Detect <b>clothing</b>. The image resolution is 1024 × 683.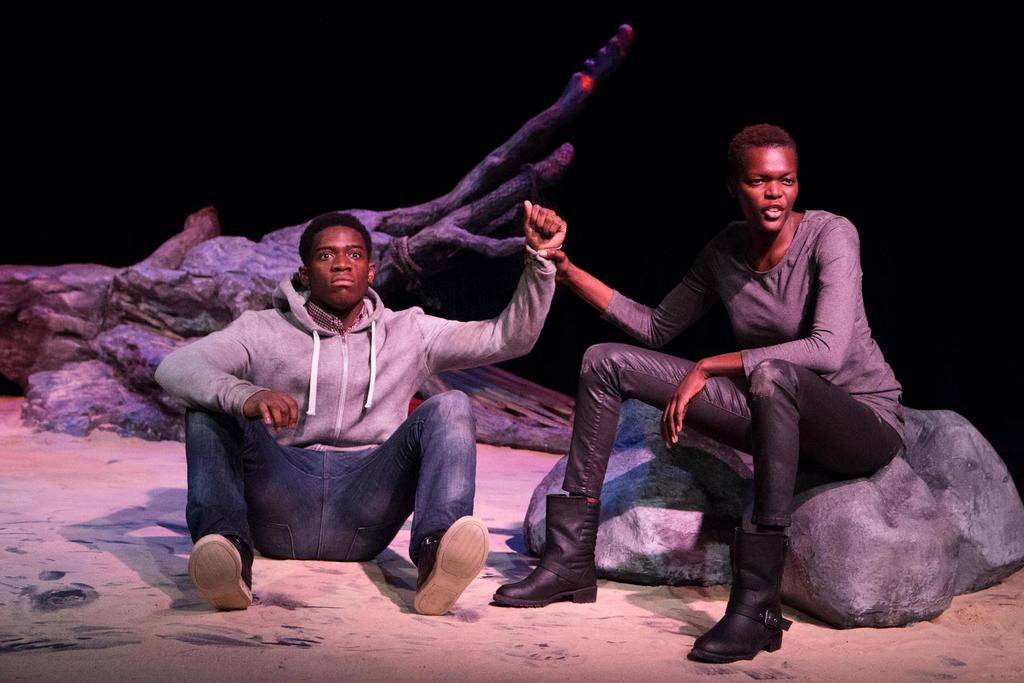
box=[169, 248, 506, 589].
